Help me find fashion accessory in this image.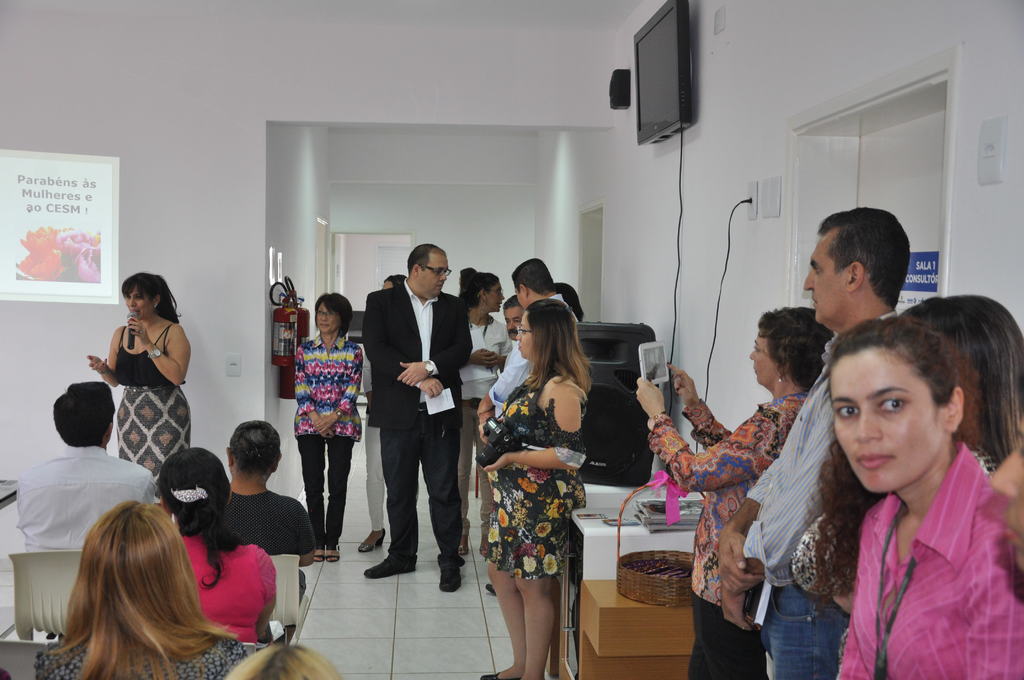
Found it: pyautogui.locateOnScreen(97, 364, 114, 378).
